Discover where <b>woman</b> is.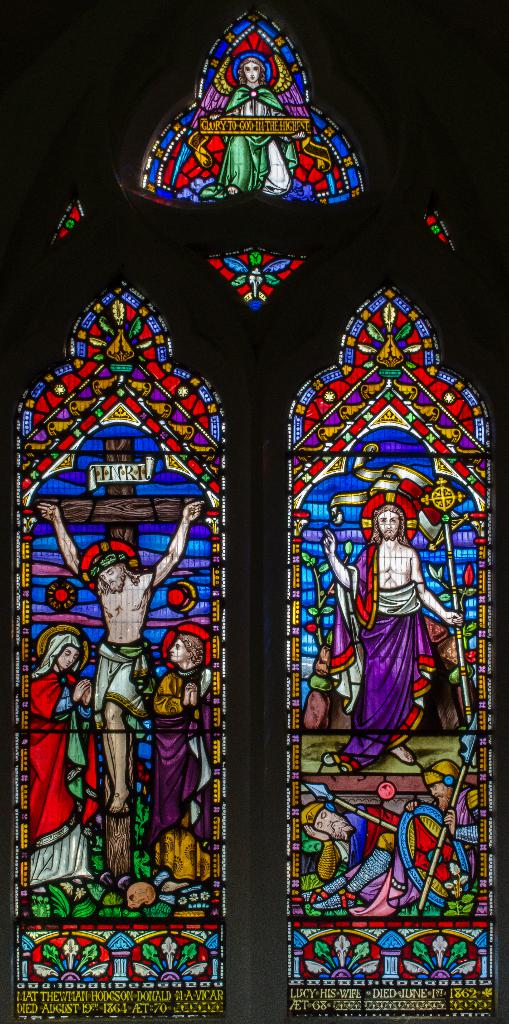
Discovered at (17, 638, 99, 892).
